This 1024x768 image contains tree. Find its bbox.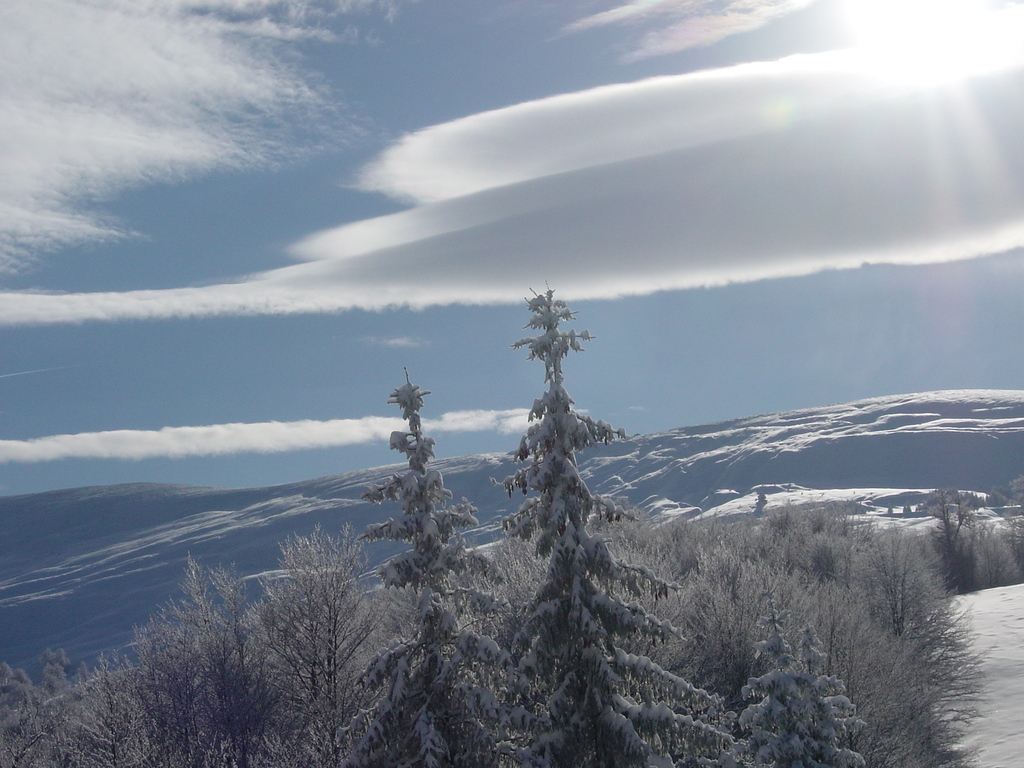
(920,472,980,589).
